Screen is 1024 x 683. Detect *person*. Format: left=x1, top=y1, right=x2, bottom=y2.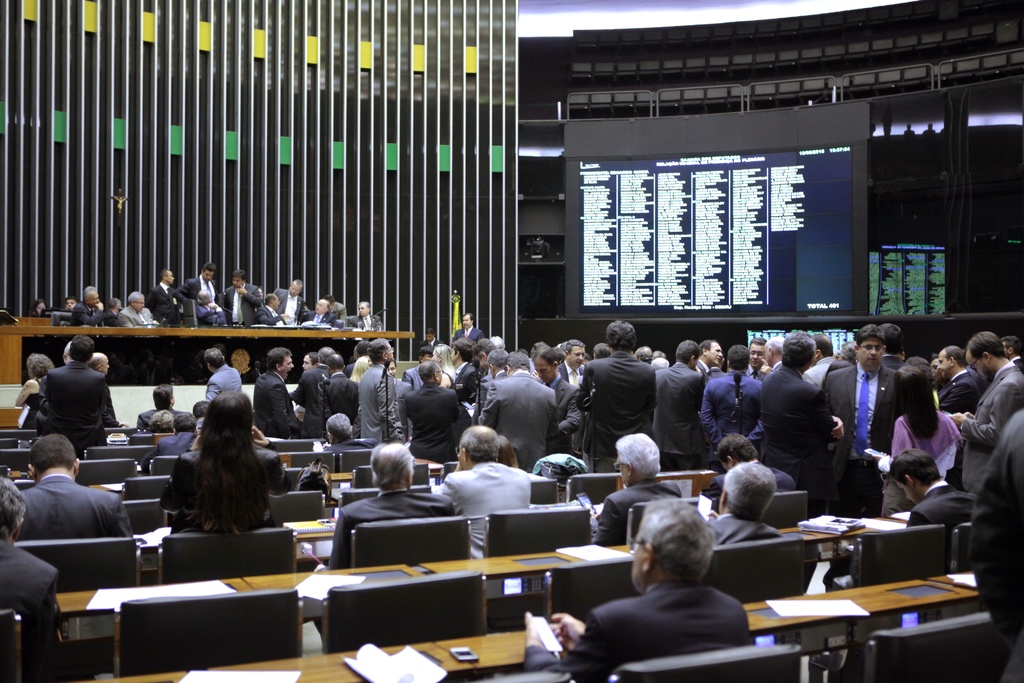
left=13, top=425, right=134, bottom=533.
